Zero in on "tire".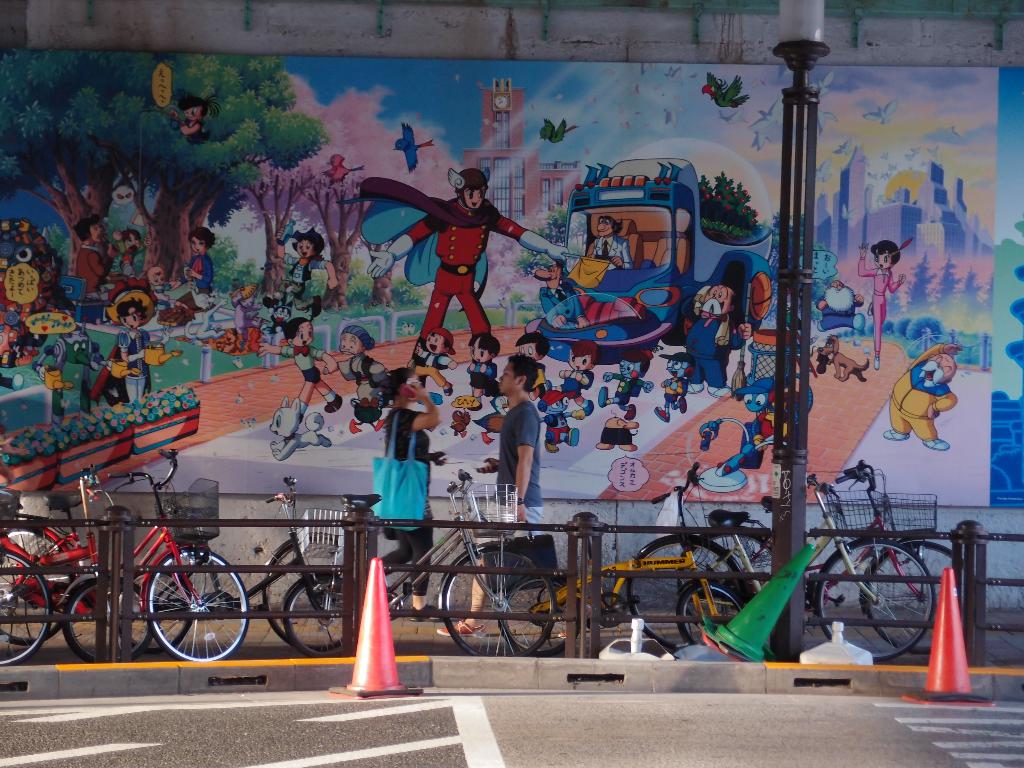
Zeroed in: {"left": 619, "top": 543, "right": 726, "bottom": 646}.
